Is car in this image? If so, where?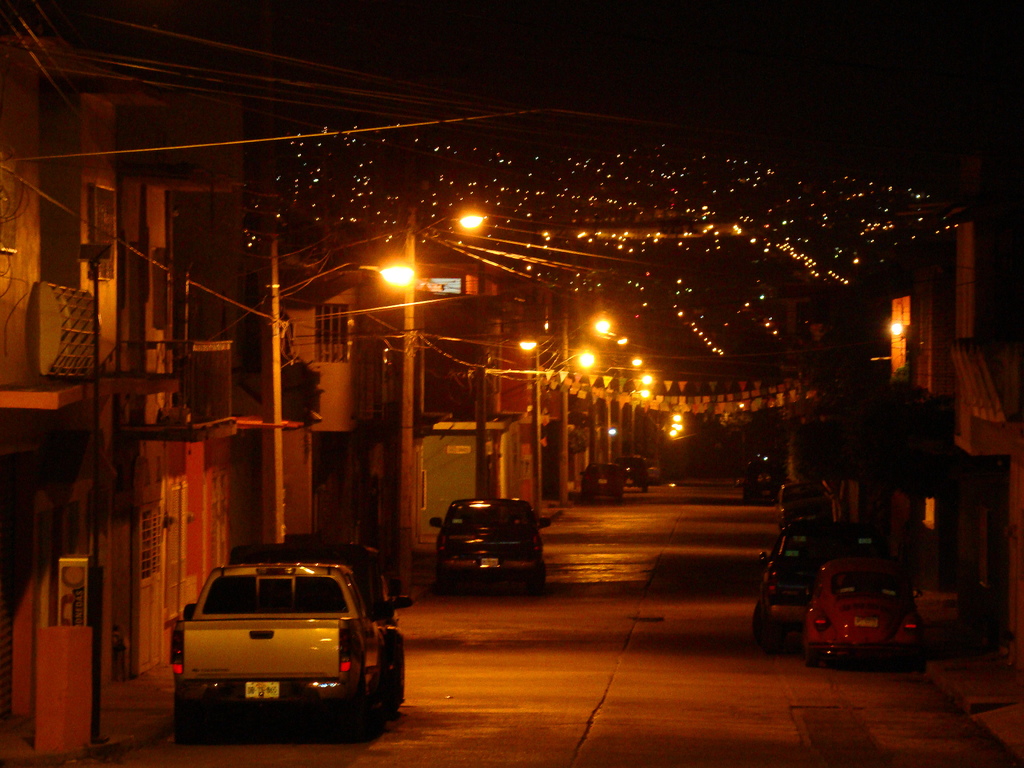
Yes, at {"left": 646, "top": 459, "right": 666, "bottom": 484}.
